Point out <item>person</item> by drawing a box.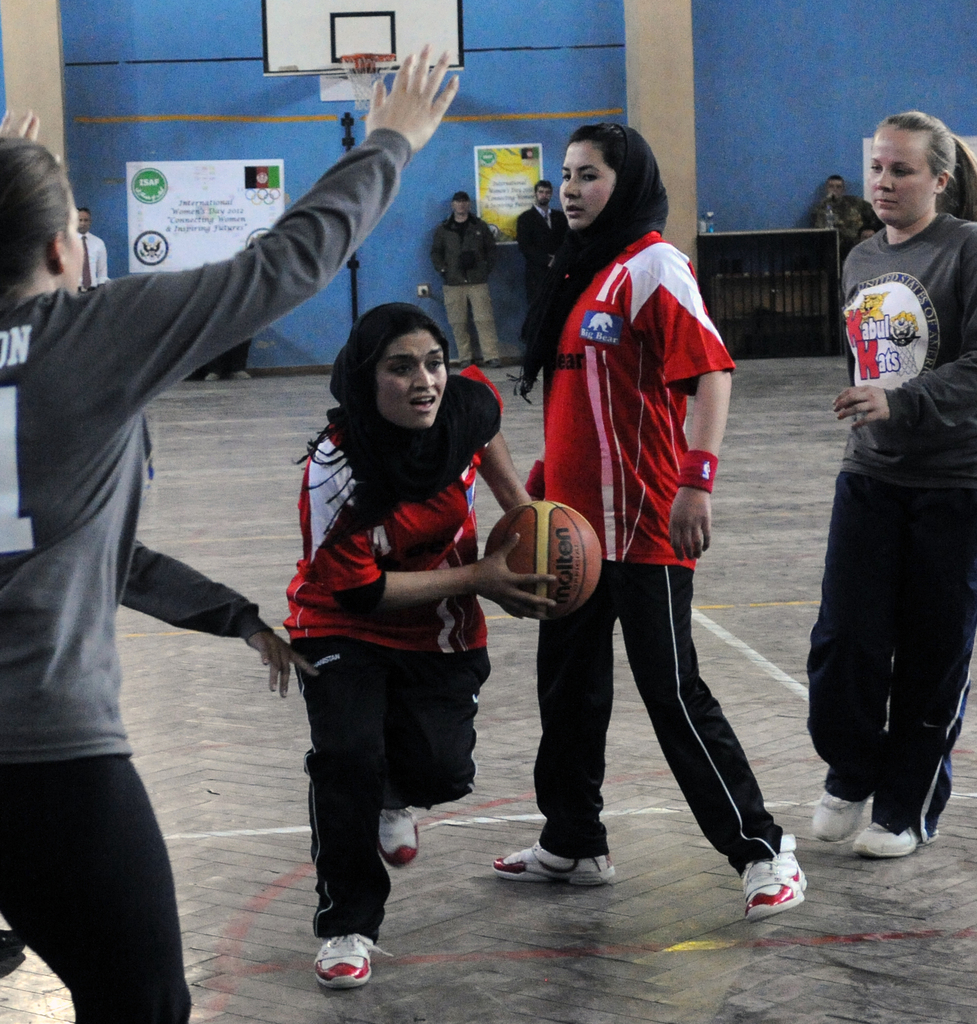
BBox(855, 225, 878, 251).
